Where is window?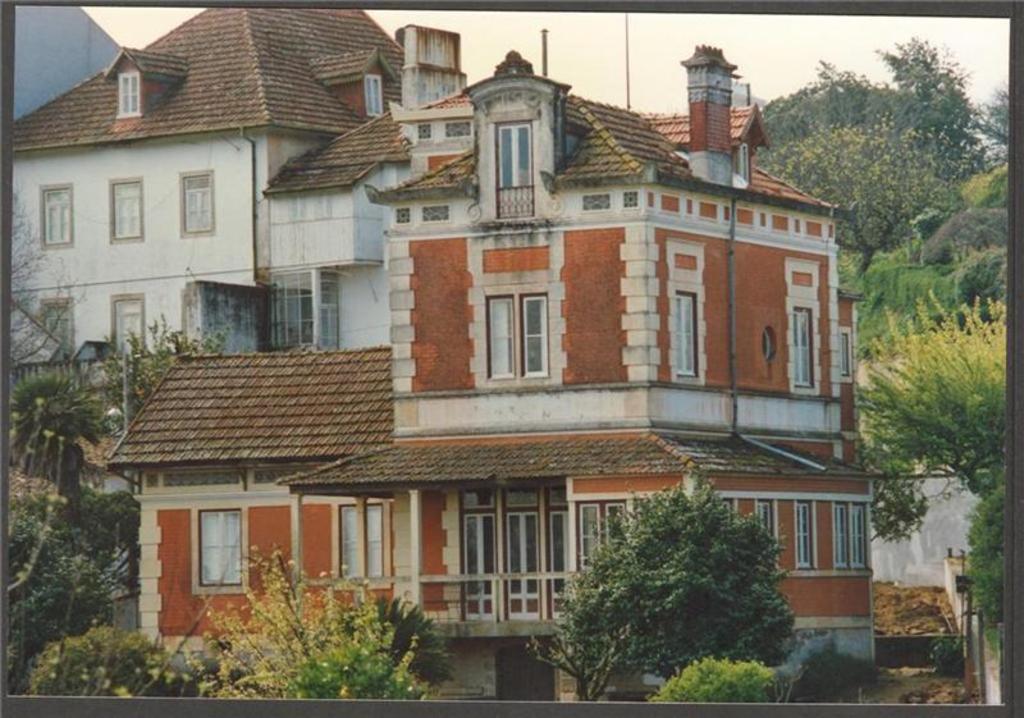
x1=525 y1=296 x2=547 y2=380.
